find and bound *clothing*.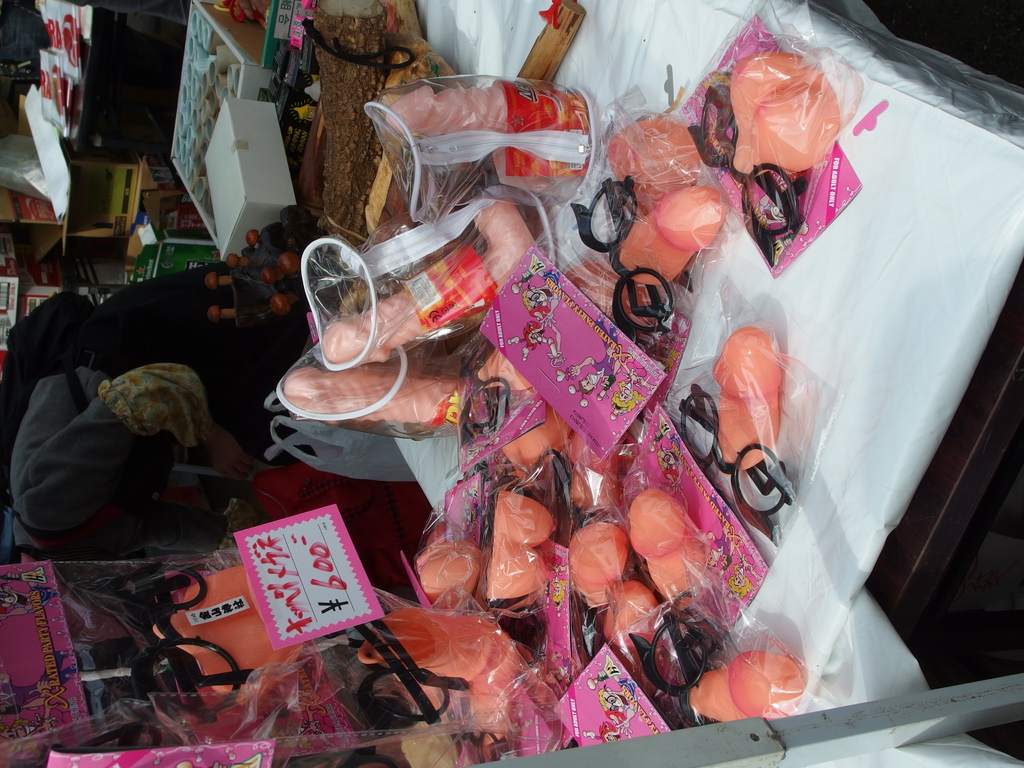
Bound: box(593, 344, 617, 382).
